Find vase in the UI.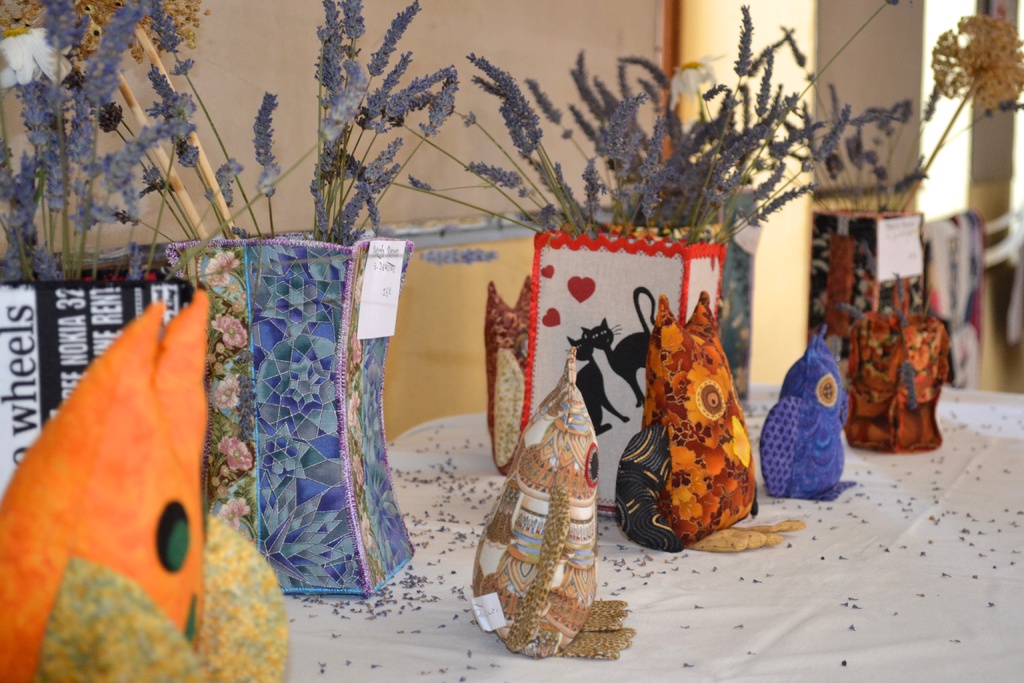
UI element at 806, 202, 924, 375.
